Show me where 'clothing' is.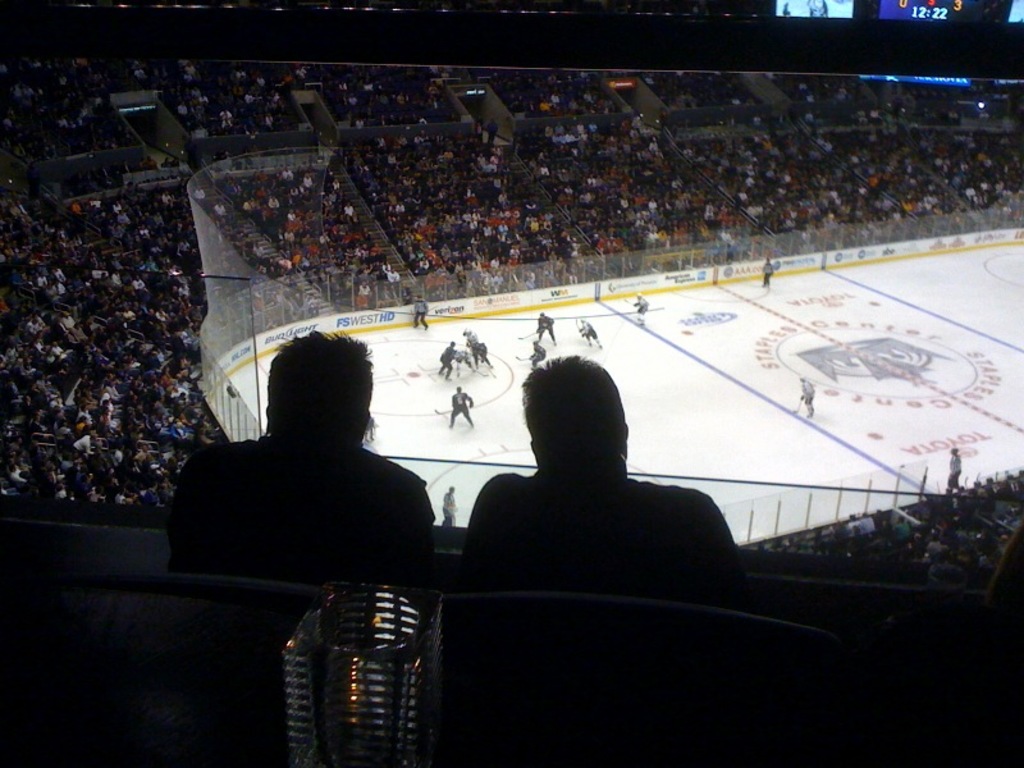
'clothing' is at region(462, 337, 479, 349).
